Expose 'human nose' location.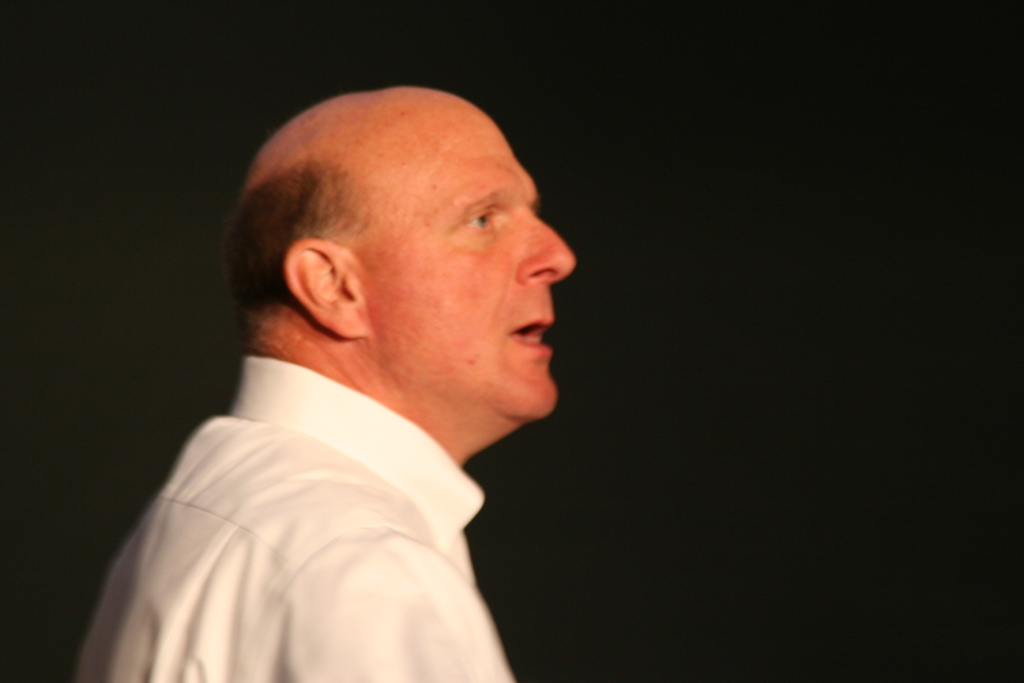
Exposed at (left=515, top=202, right=577, bottom=283).
